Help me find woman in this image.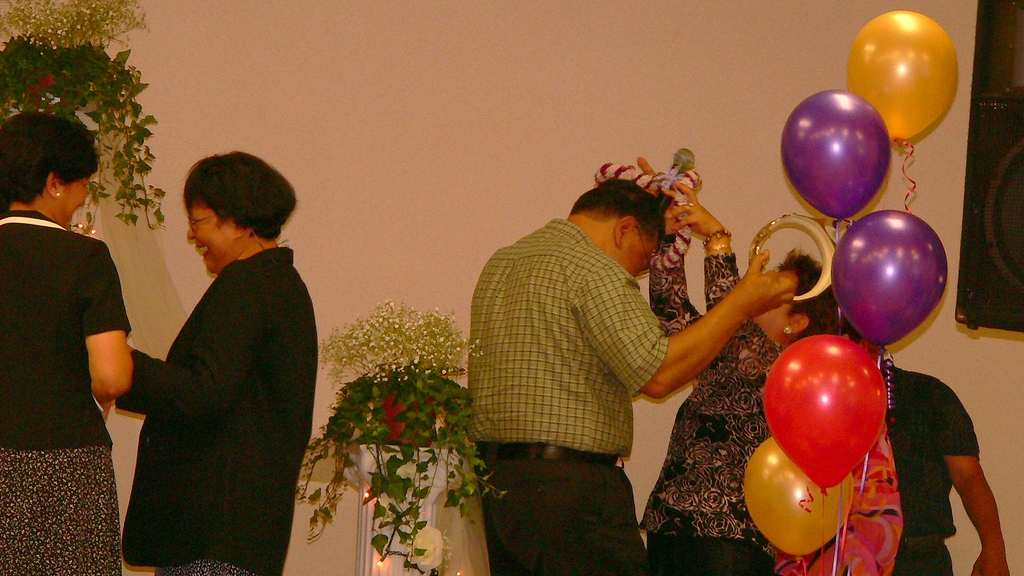
Found it: 636, 156, 844, 575.
